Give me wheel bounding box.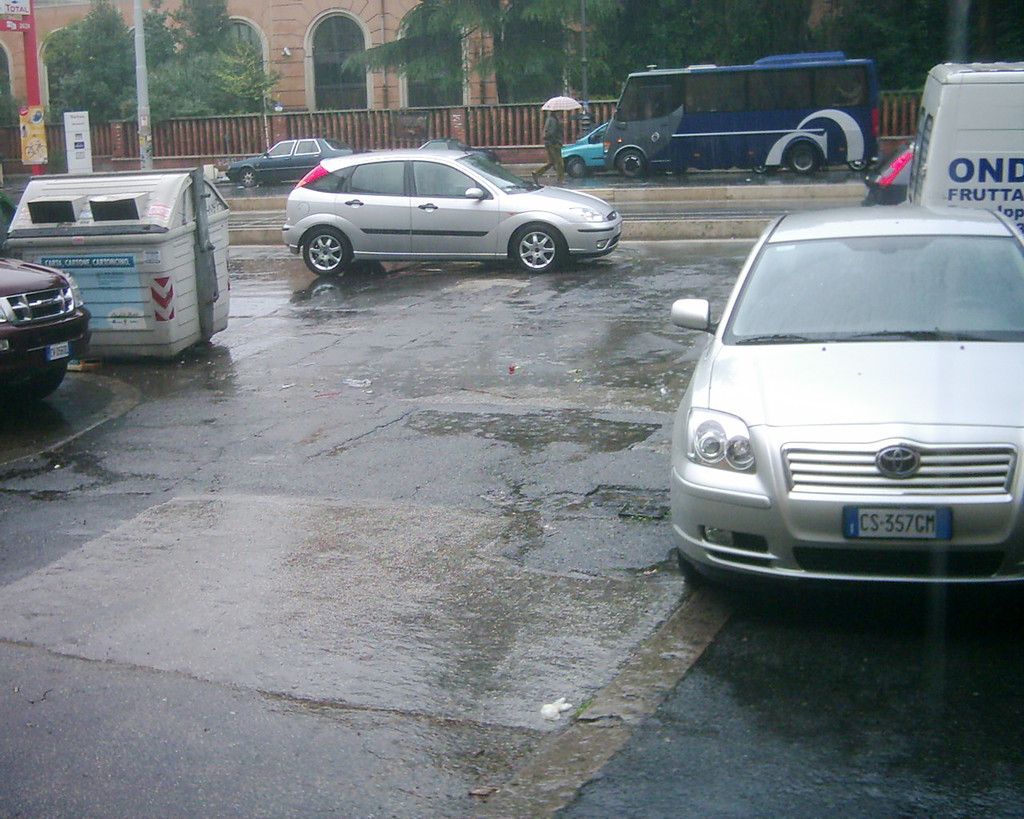
(510,226,566,278).
